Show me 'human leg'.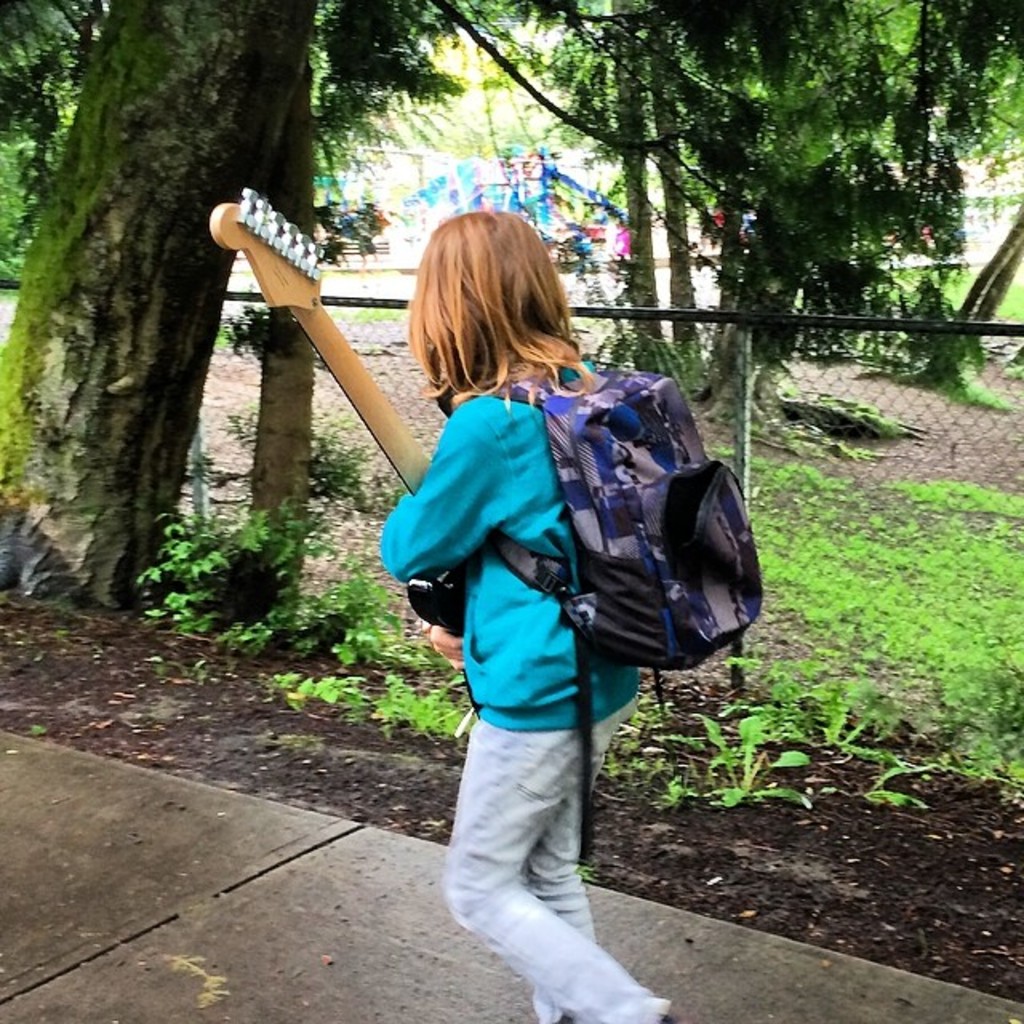
'human leg' is here: left=525, top=656, right=637, bottom=1022.
